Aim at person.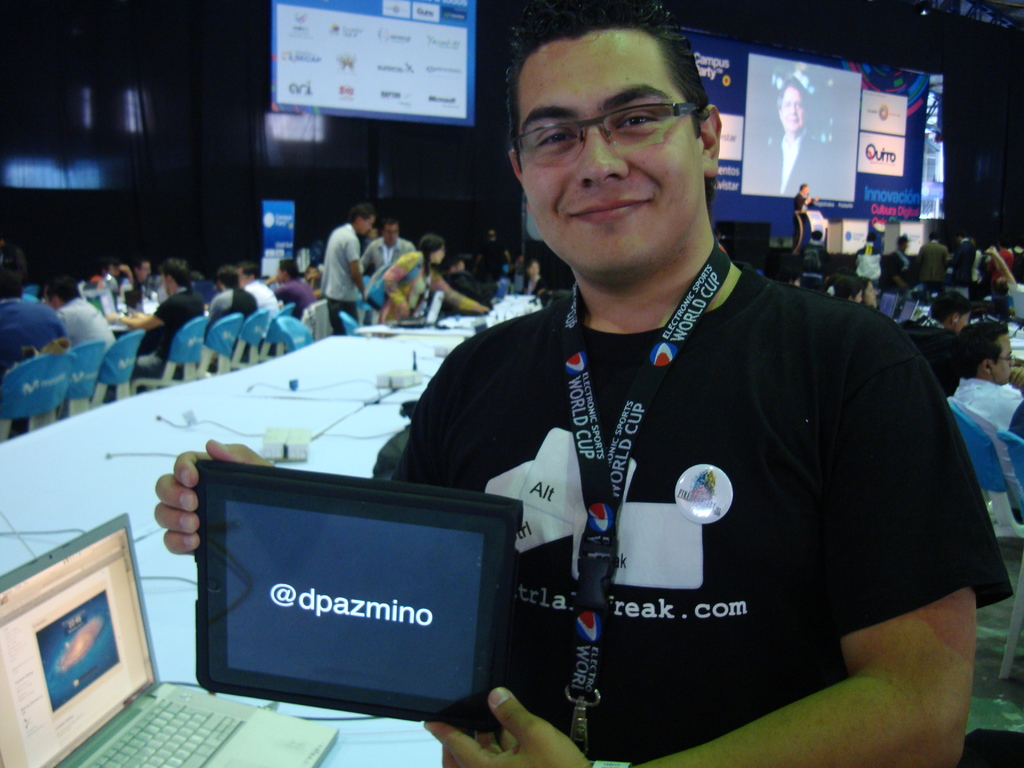
Aimed at [left=316, top=204, right=379, bottom=332].
